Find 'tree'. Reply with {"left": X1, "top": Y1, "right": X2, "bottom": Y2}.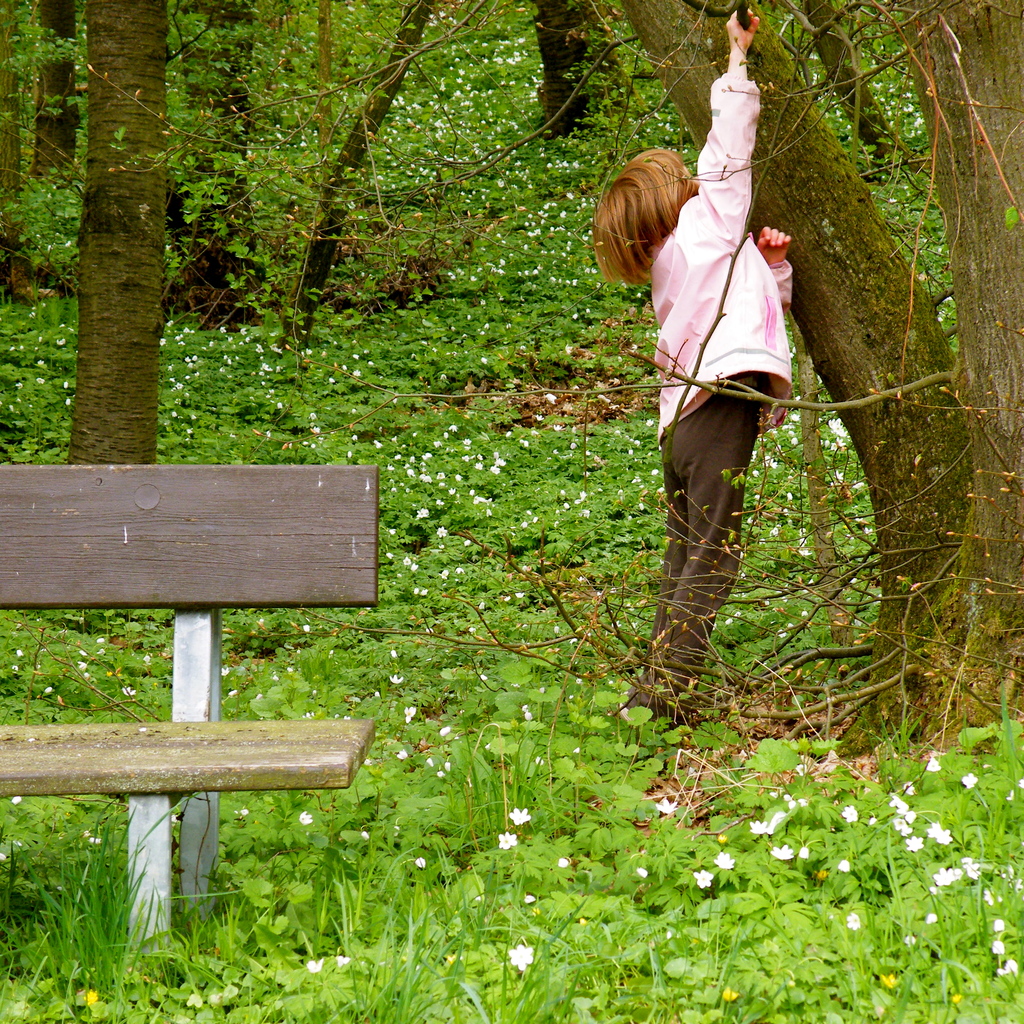
{"left": 165, "top": 0, "right": 270, "bottom": 305}.
